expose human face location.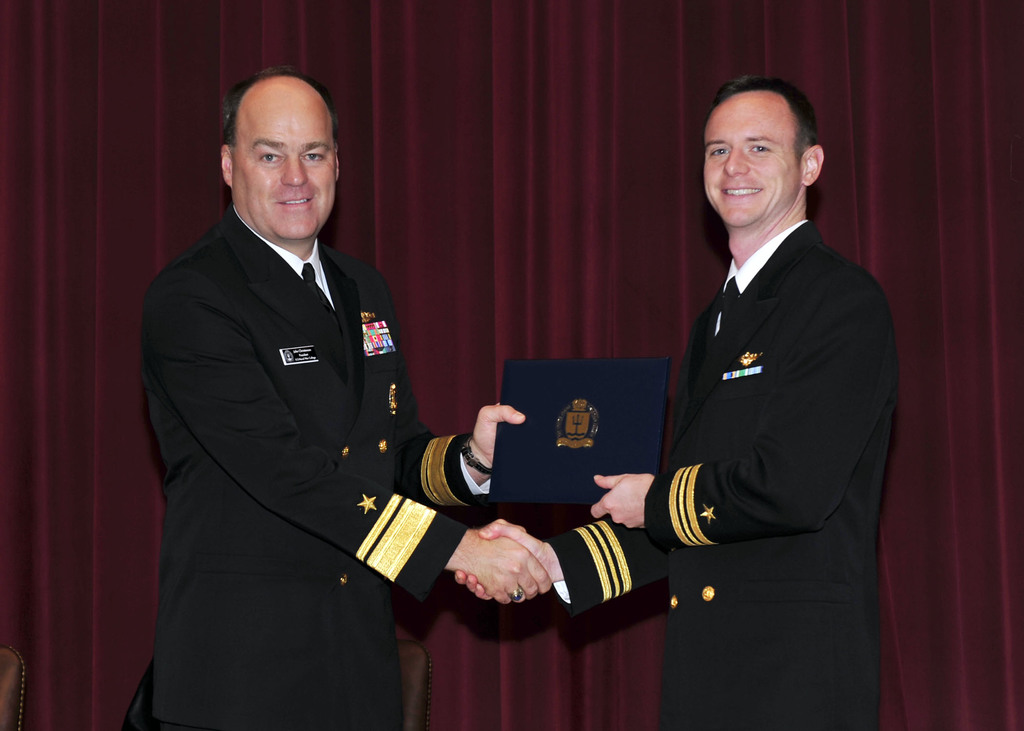
Exposed at 230/94/340/246.
